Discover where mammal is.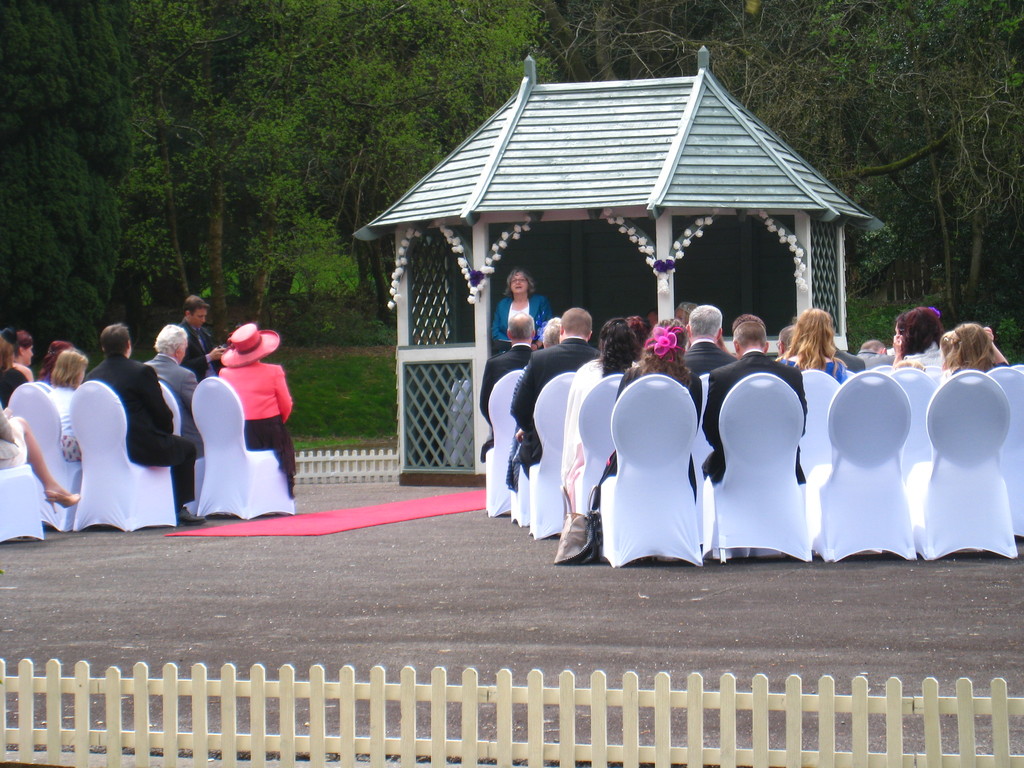
Discovered at 490:266:559:361.
